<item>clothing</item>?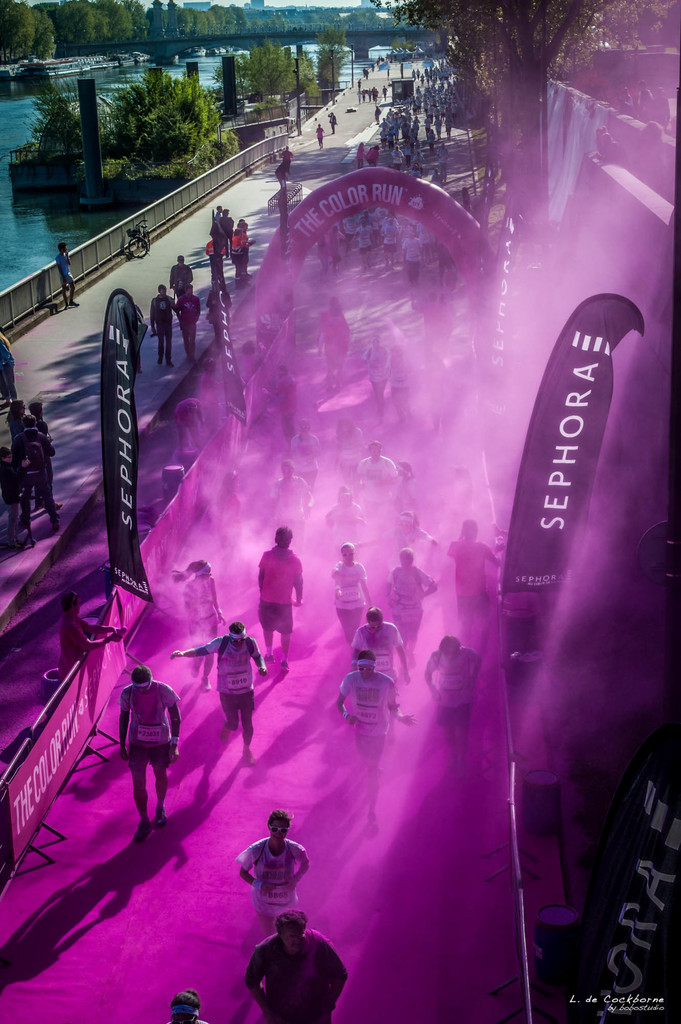
12:424:52:538
